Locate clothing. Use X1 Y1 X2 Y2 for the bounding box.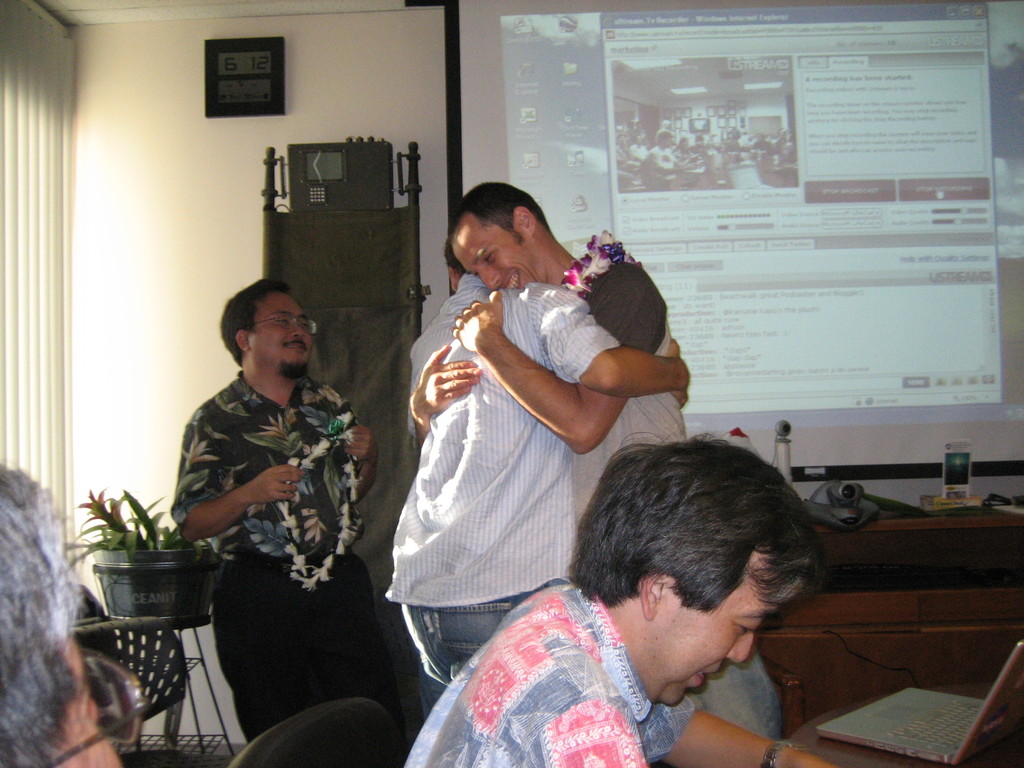
163 289 380 741.
